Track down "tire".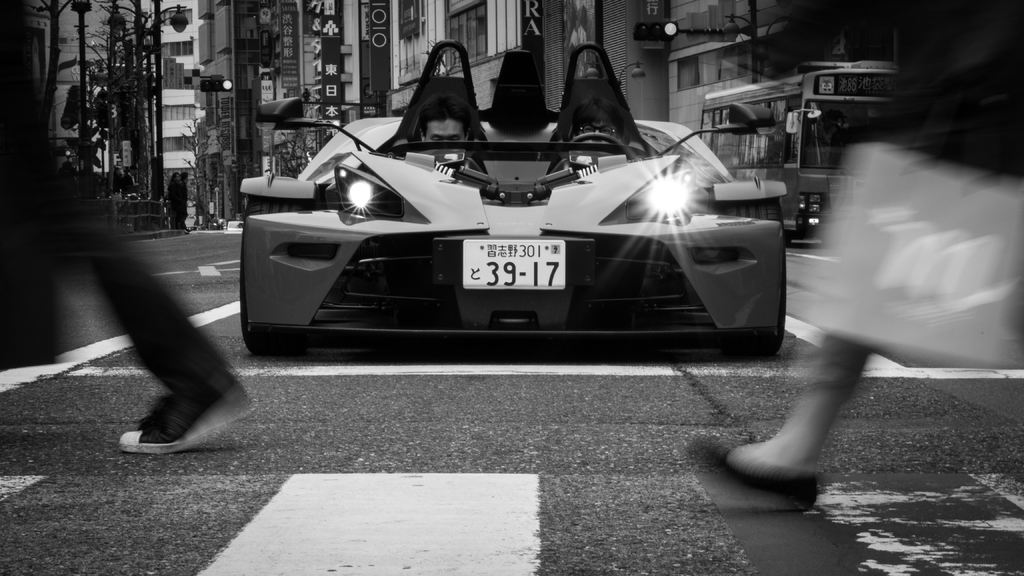
Tracked to pyautogui.locateOnScreen(785, 228, 794, 254).
